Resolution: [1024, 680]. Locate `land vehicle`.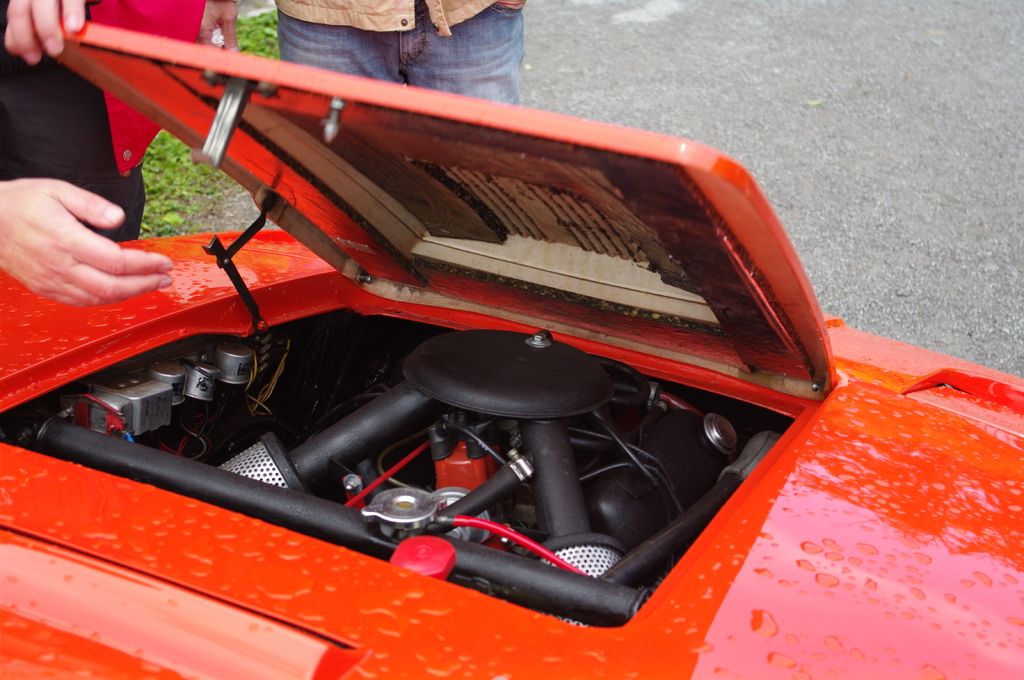
(0, 19, 1023, 679).
